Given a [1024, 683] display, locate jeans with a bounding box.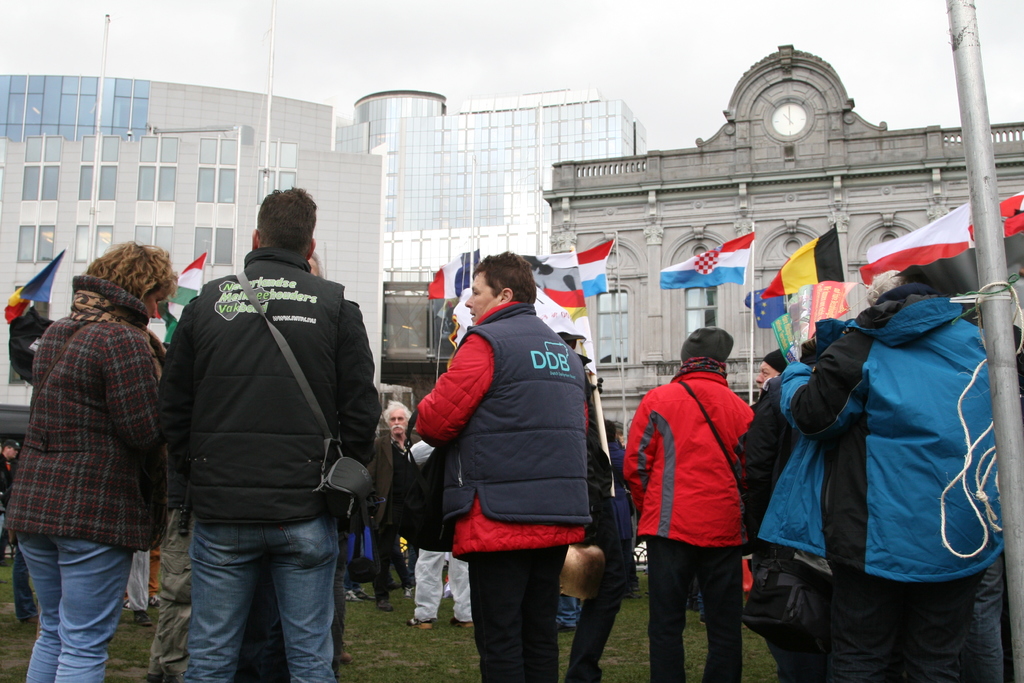
Located: [x1=970, y1=552, x2=1004, y2=682].
